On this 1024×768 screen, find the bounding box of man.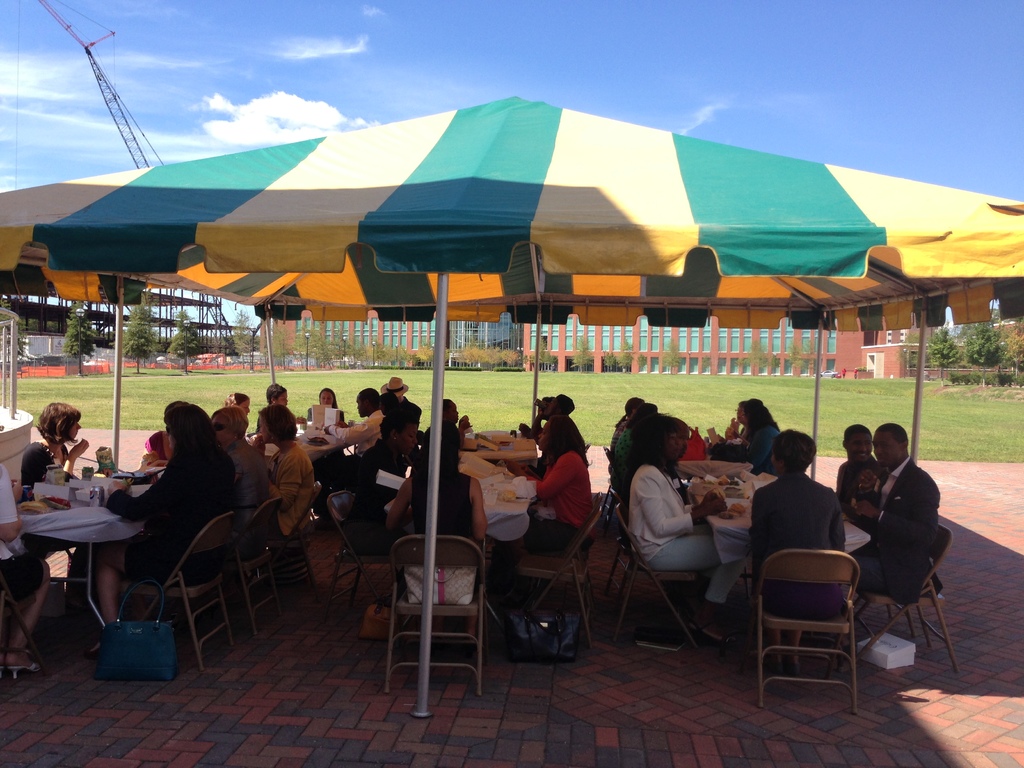
Bounding box: select_region(850, 413, 965, 675).
